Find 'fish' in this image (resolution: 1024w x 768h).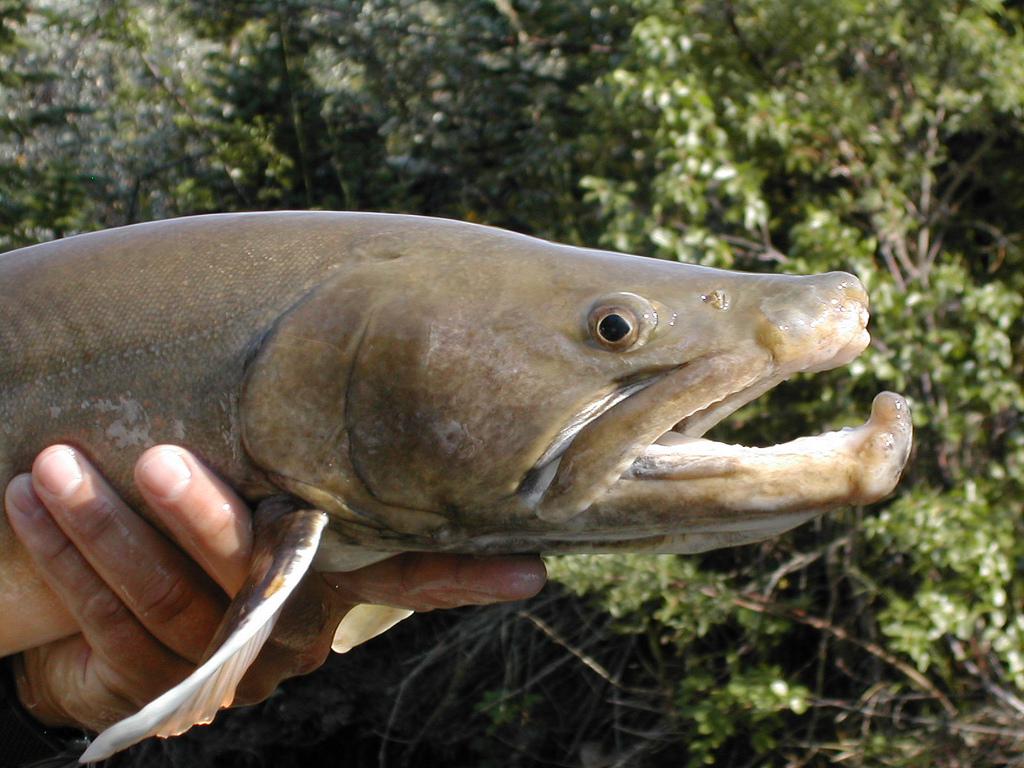
region(0, 209, 908, 762).
